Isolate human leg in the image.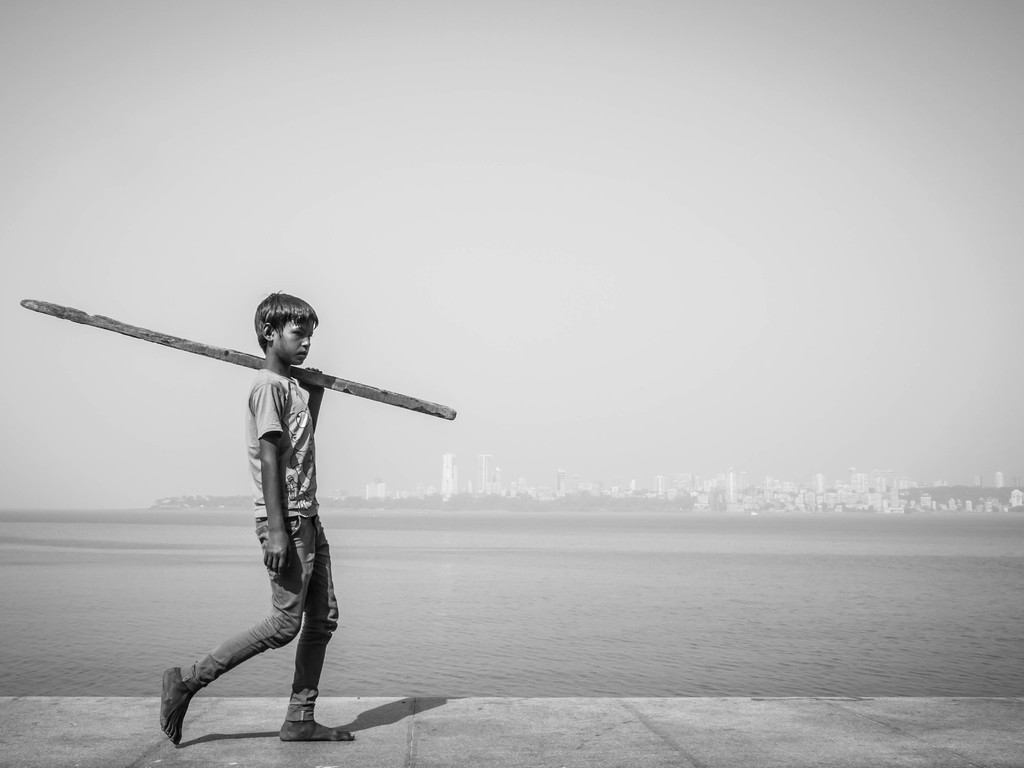
Isolated region: Rect(280, 512, 350, 740).
